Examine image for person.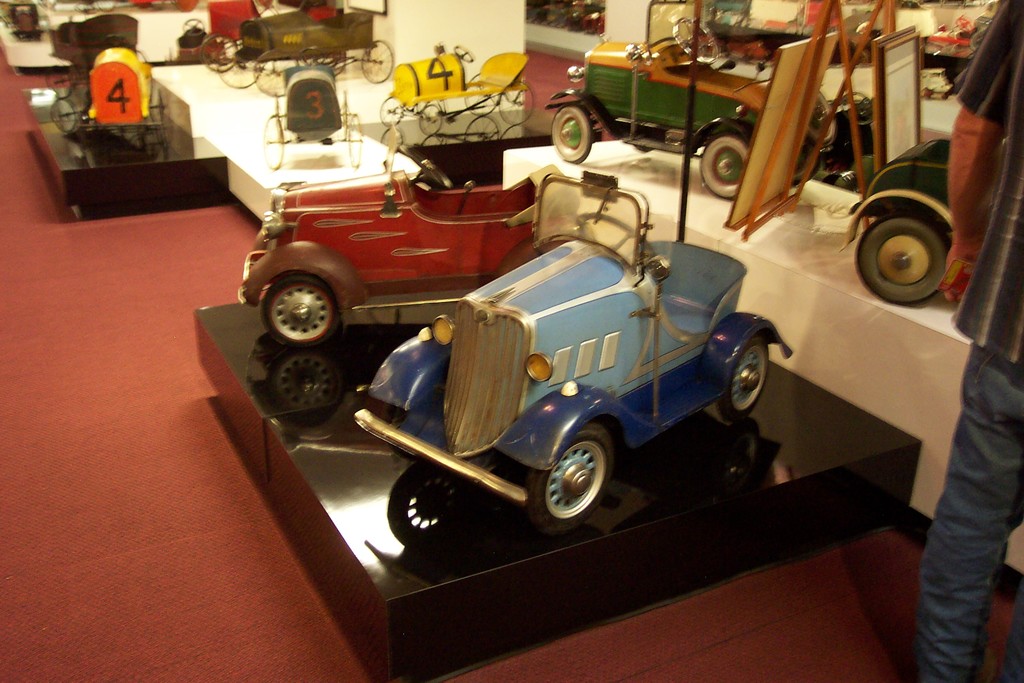
Examination result: 908 0 1023 676.
